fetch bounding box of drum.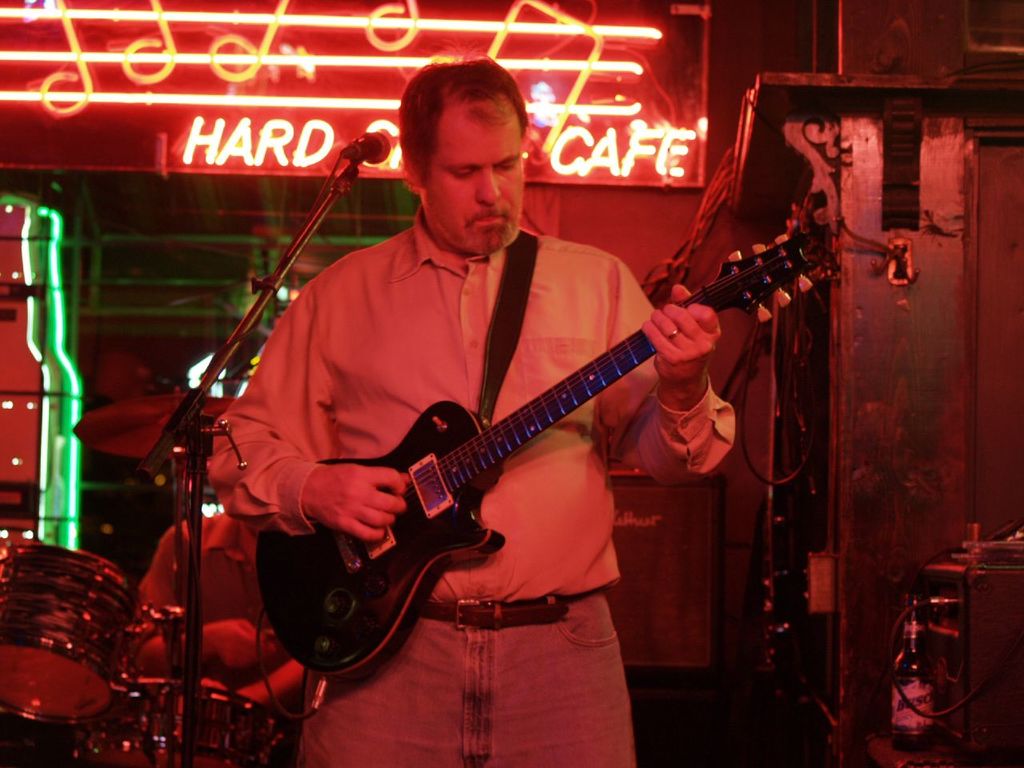
Bbox: (0, 538, 139, 734).
